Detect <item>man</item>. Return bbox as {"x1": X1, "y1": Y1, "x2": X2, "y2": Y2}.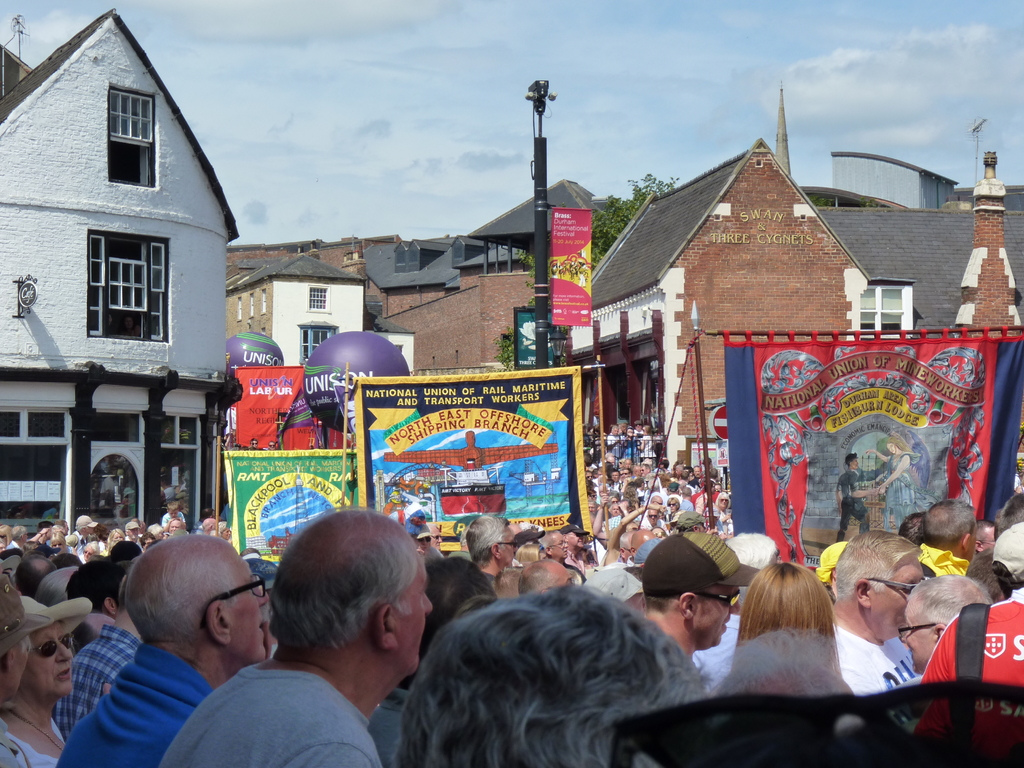
{"x1": 828, "y1": 527, "x2": 914, "y2": 704}.
